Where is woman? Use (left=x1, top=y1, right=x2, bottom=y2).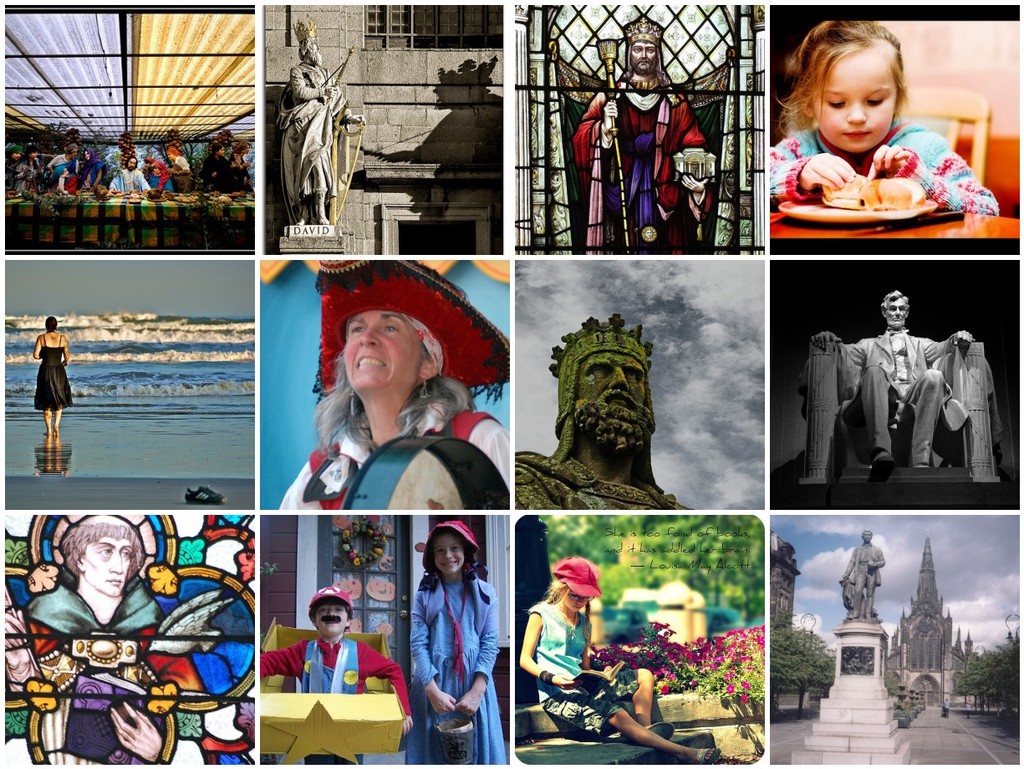
(left=228, top=138, right=250, bottom=190).
